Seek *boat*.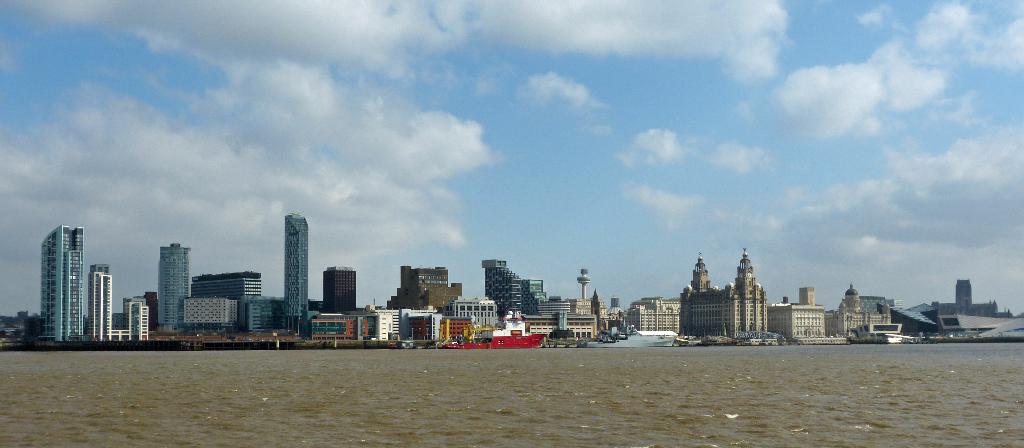
594/324/676/349.
